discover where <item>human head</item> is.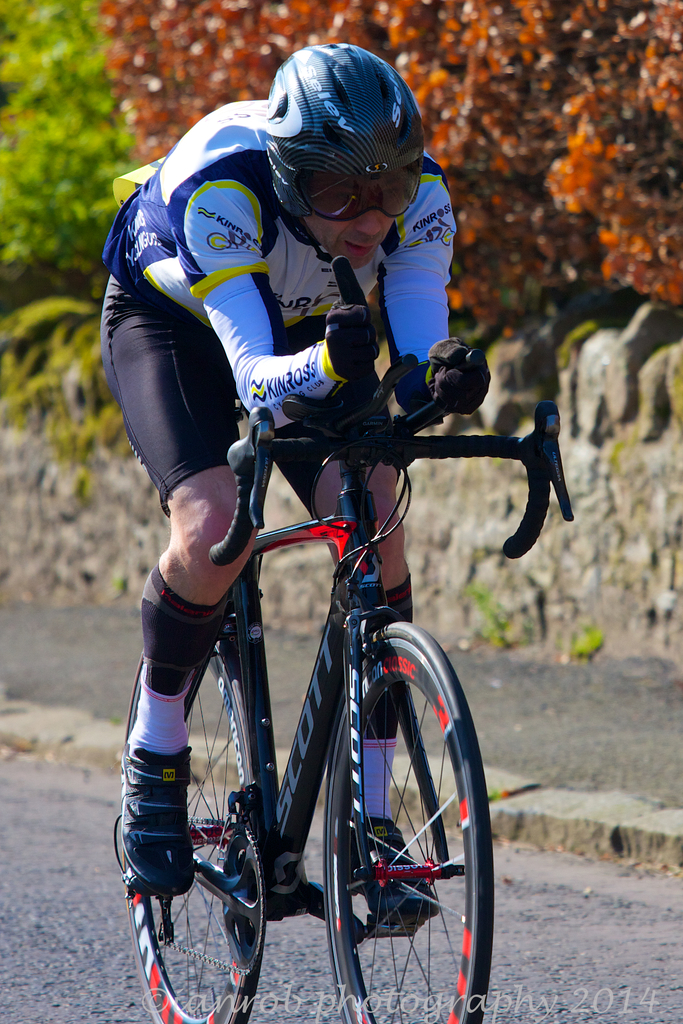
Discovered at bbox=[266, 56, 423, 248].
